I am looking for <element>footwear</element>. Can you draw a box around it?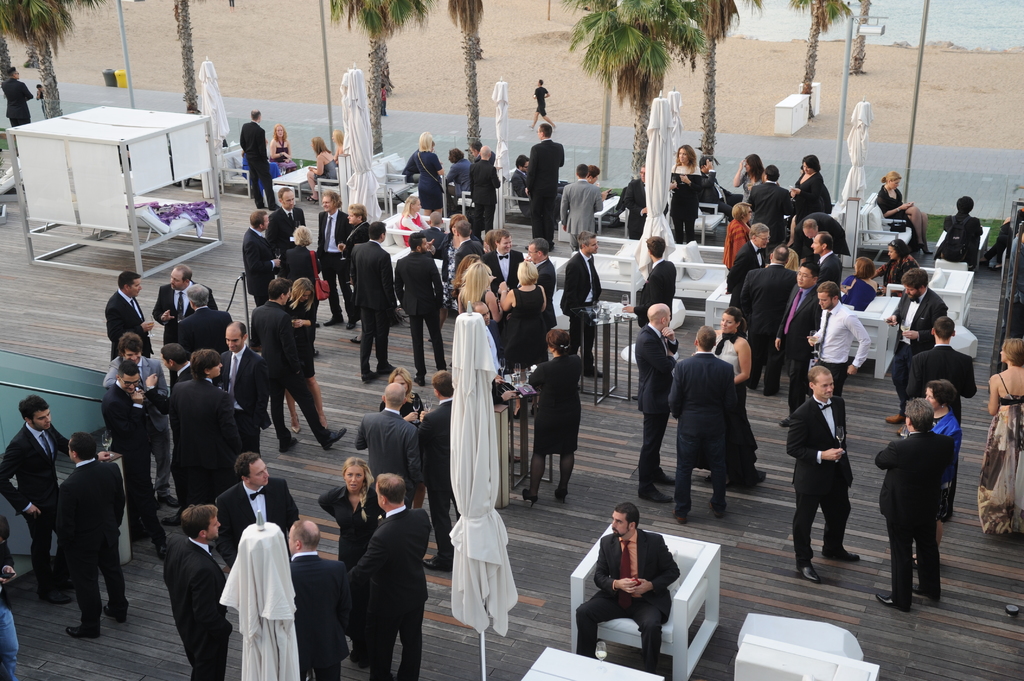
Sure, the bounding box is locate(875, 591, 912, 613).
